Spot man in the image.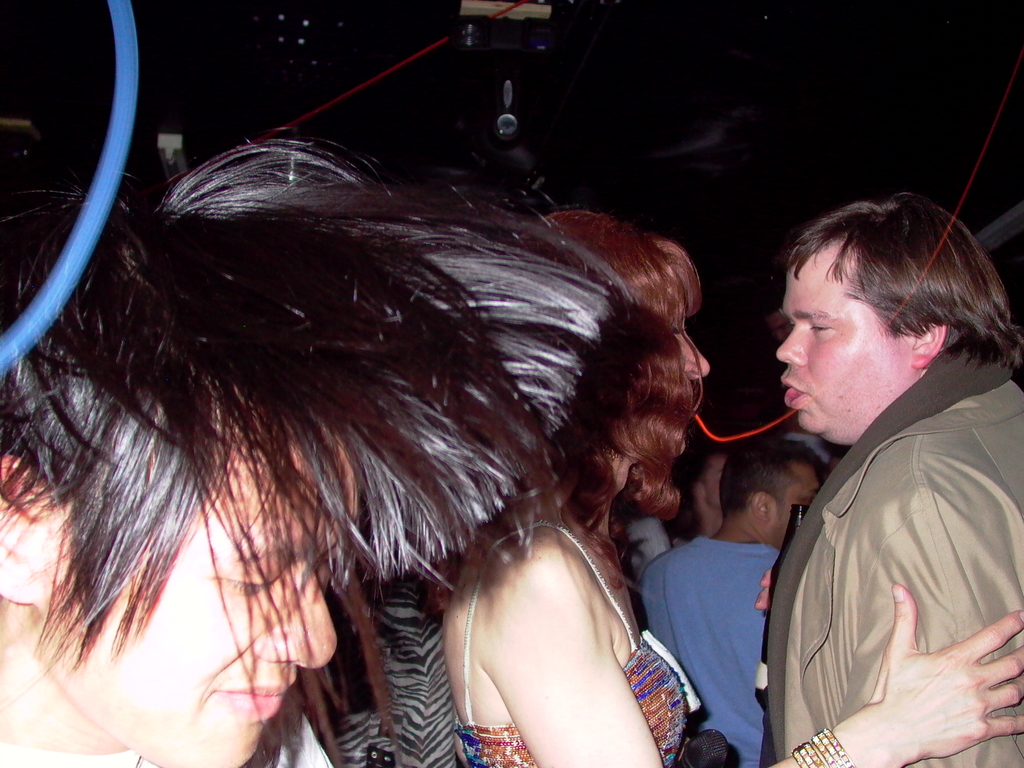
man found at box=[669, 445, 726, 541].
